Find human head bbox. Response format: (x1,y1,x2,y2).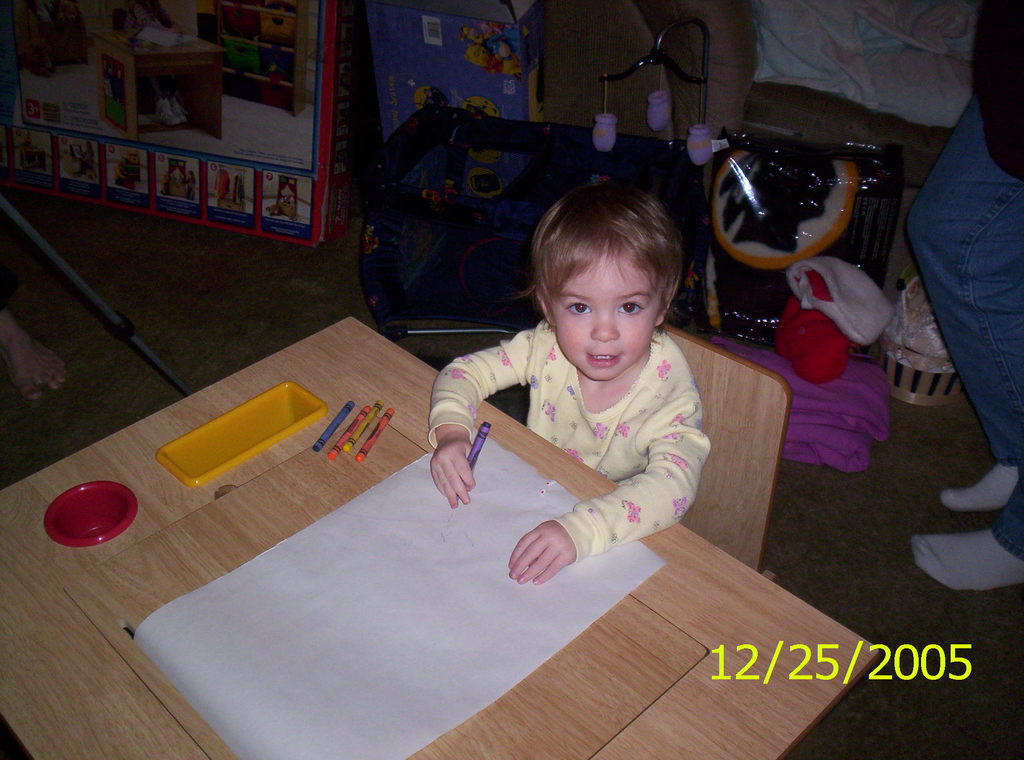
(518,180,706,373).
